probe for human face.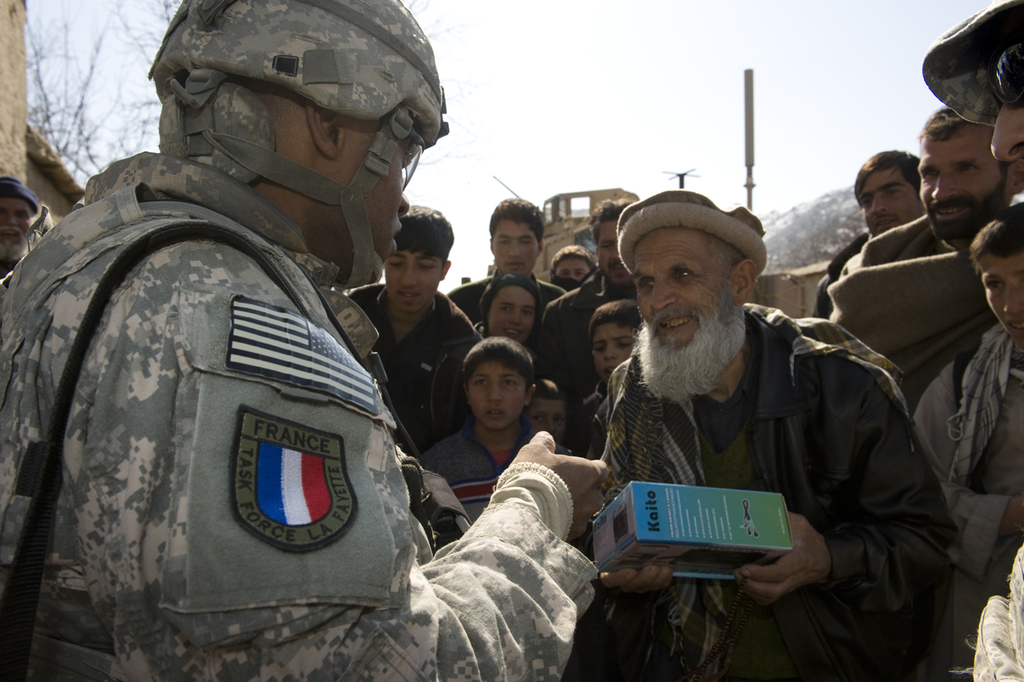
Probe result: select_region(980, 257, 1023, 331).
